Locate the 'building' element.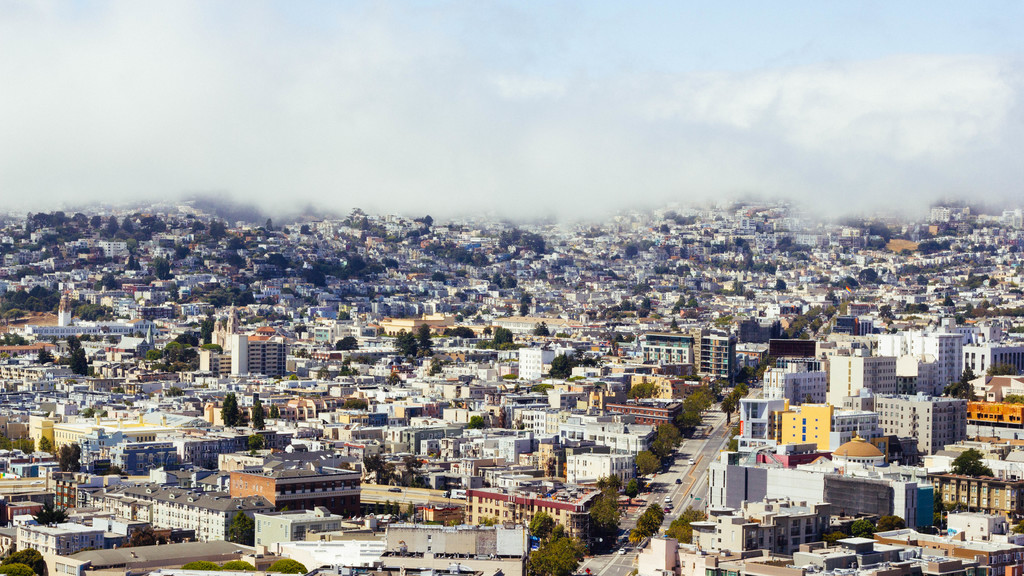
Element bbox: [x1=260, y1=376, x2=307, y2=412].
